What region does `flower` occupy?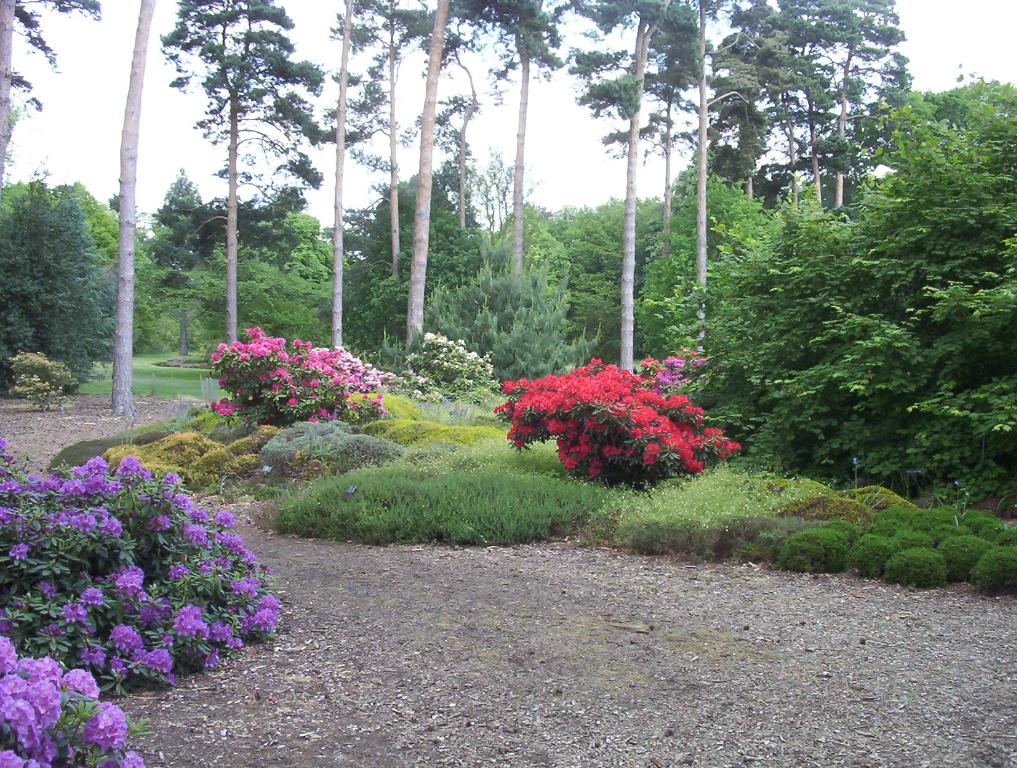
<region>75, 674, 86, 692</region>.
